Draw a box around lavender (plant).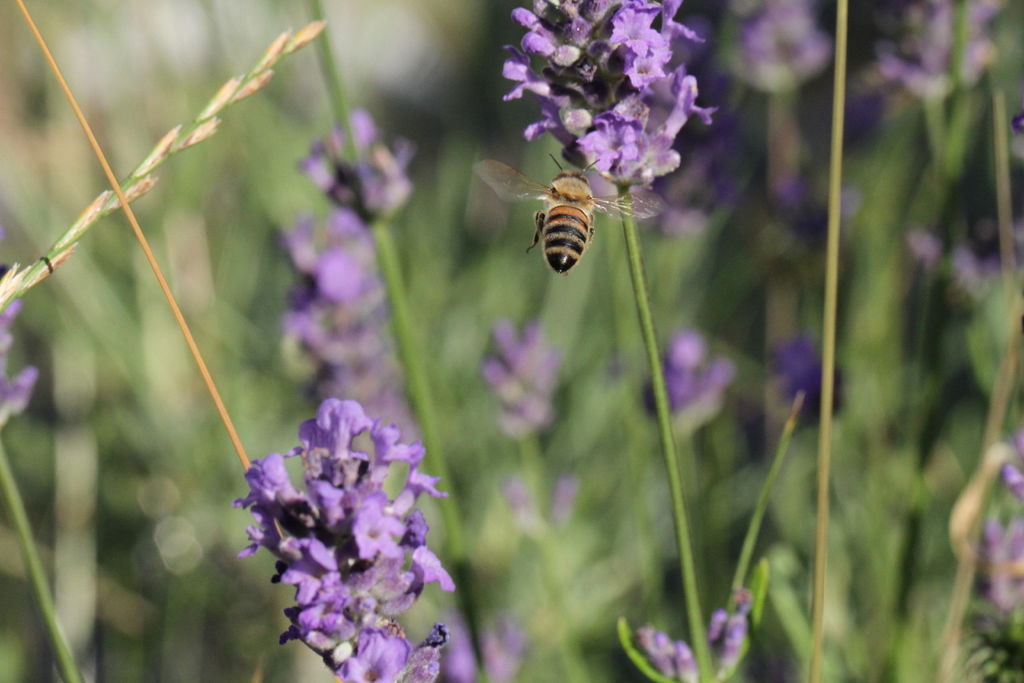
490, 0, 721, 209.
